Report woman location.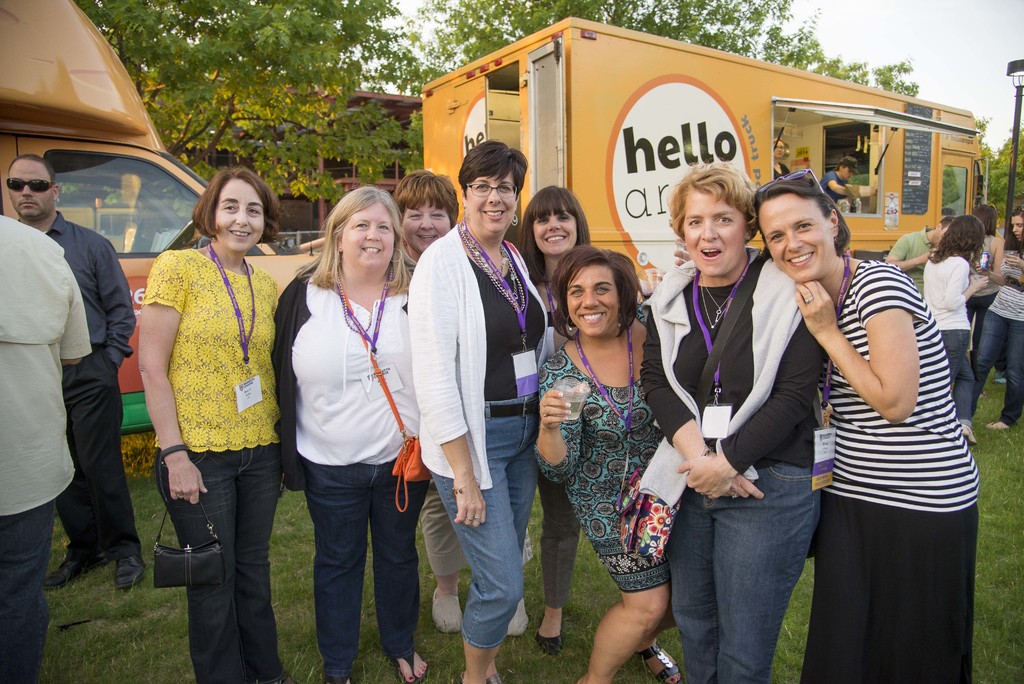
Report: 537:248:671:683.
